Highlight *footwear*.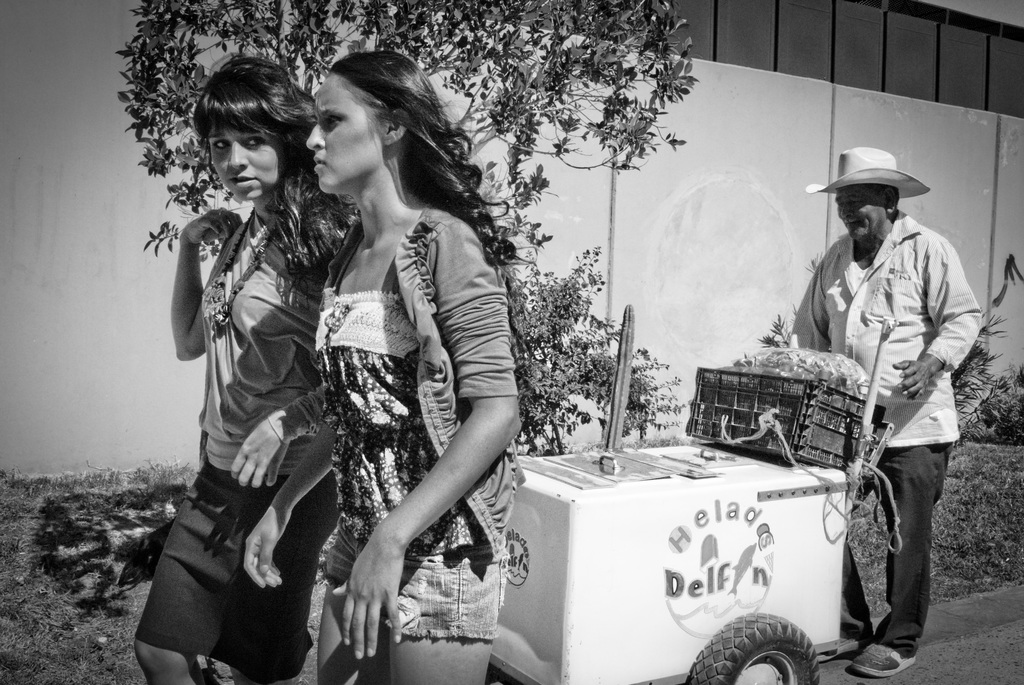
Highlighted region: crop(845, 639, 922, 673).
